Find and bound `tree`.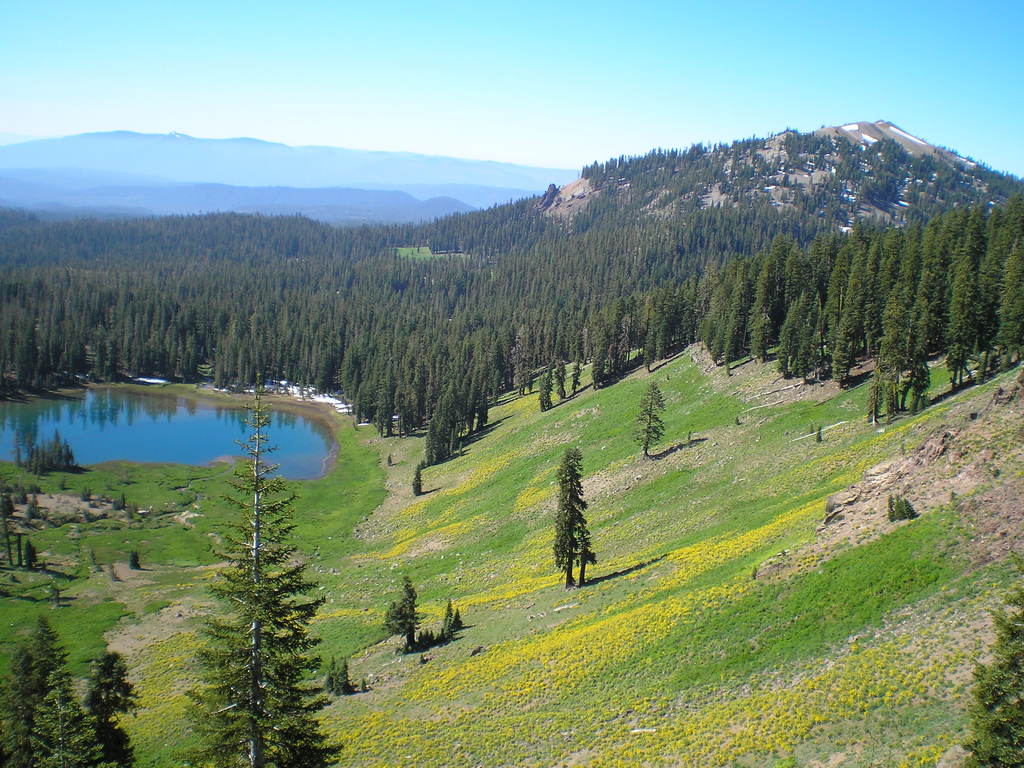
Bound: box(536, 443, 613, 599).
